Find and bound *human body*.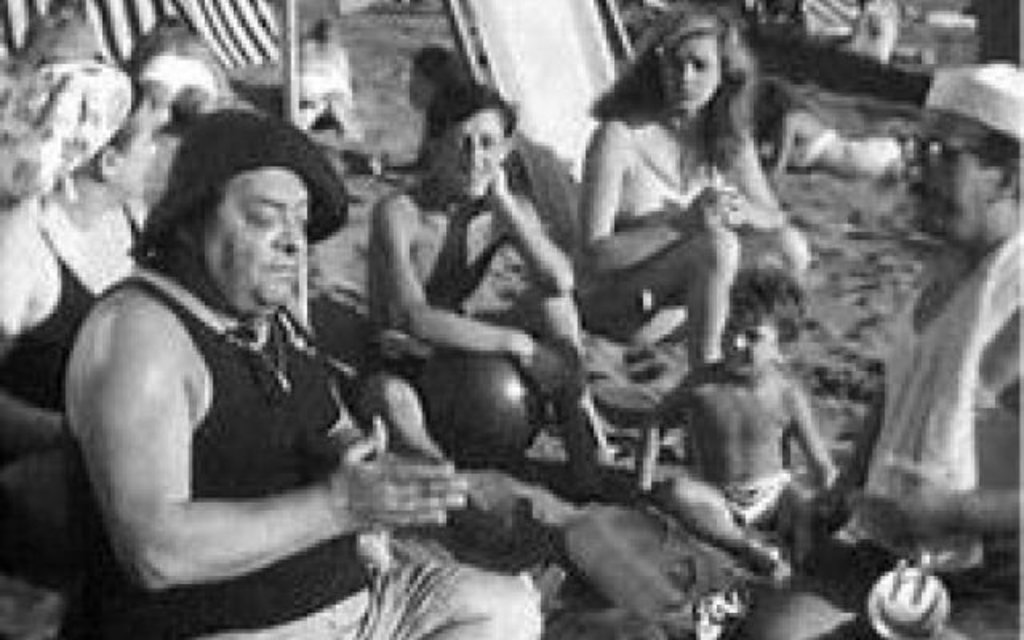
Bound: 606 250 822 579.
